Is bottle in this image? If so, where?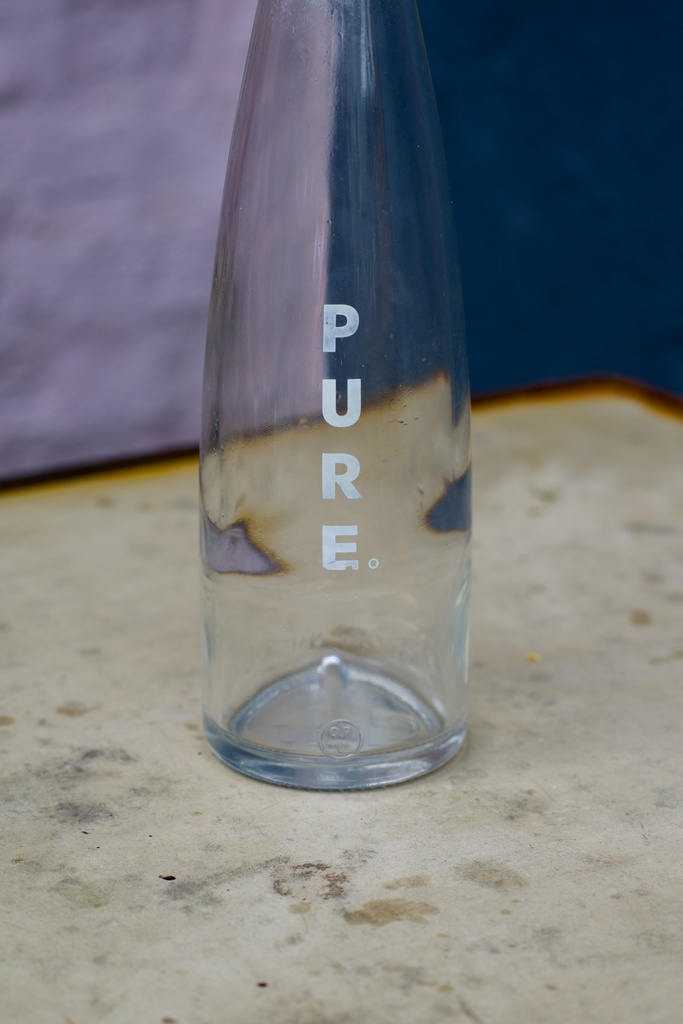
Yes, at bbox(190, 54, 468, 854).
